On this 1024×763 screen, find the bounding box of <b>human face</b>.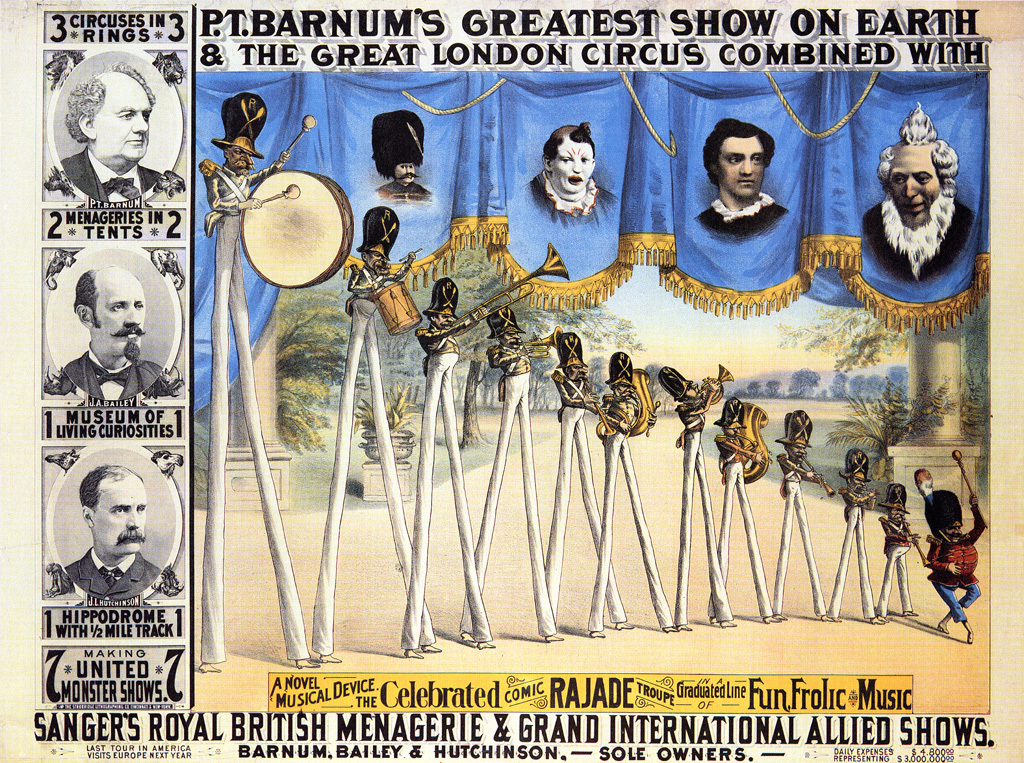
Bounding box: <region>616, 381, 632, 397</region>.
